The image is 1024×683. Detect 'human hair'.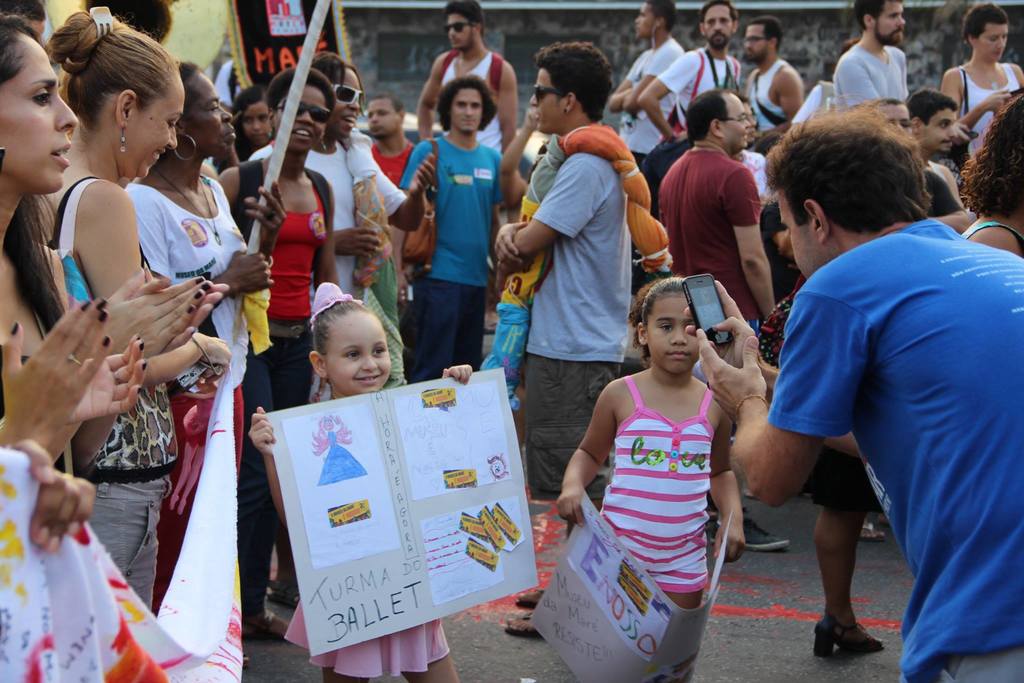
Detection: [155, 58, 202, 160].
